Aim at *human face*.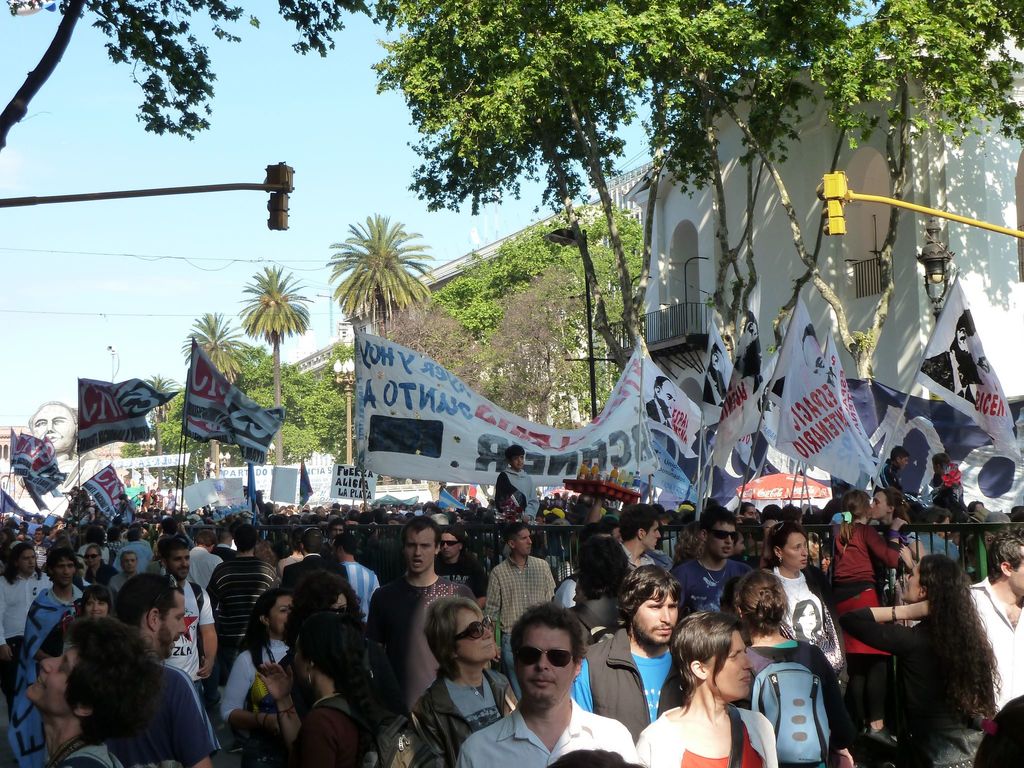
Aimed at pyautogui.locateOnScreen(440, 534, 455, 558).
